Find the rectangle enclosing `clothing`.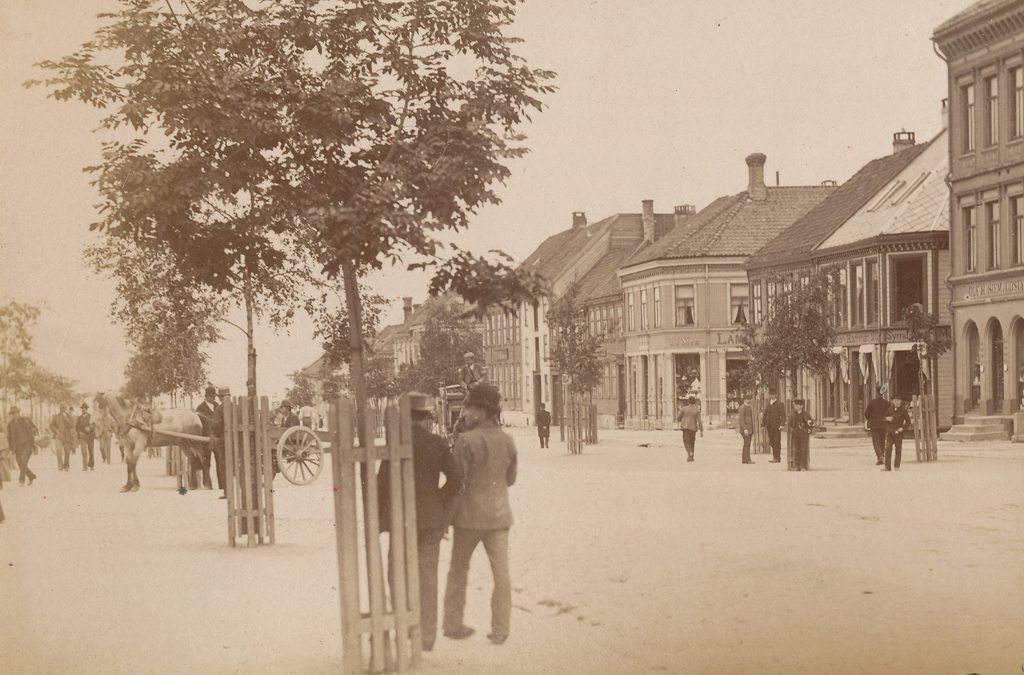
[736,405,756,466].
